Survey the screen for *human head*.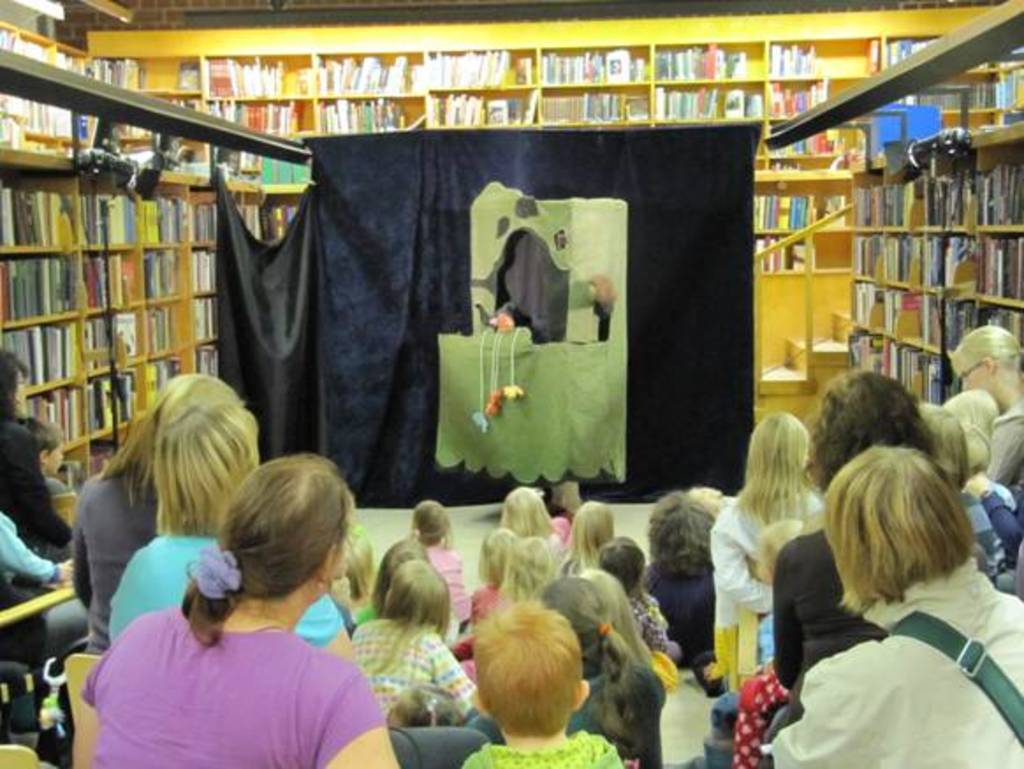
Survey found: region(572, 500, 614, 558).
